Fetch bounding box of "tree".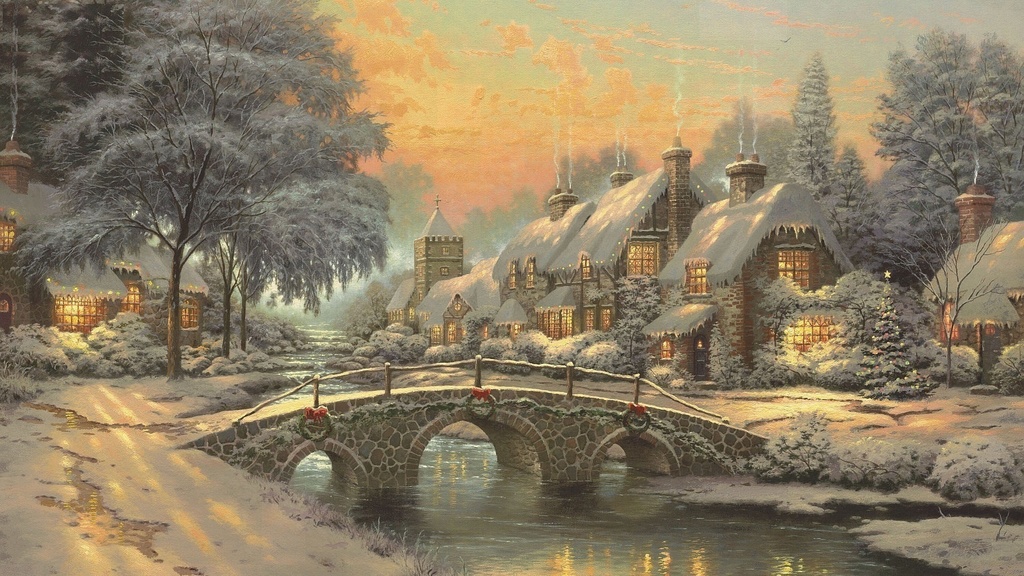
Bbox: x1=381, y1=278, x2=874, y2=378.
